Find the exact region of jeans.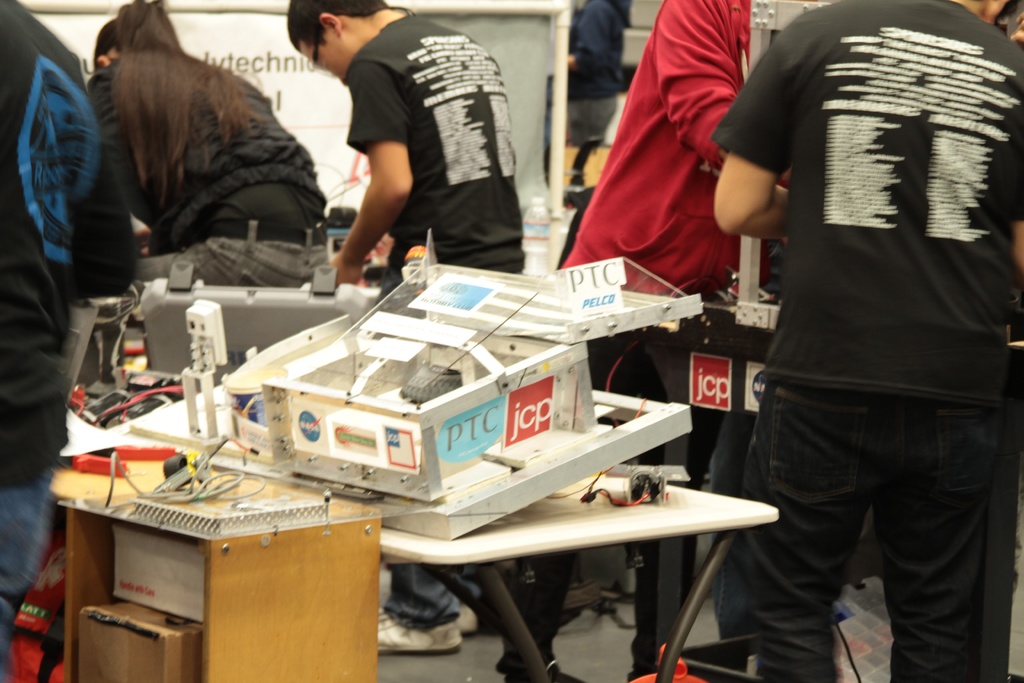
Exact region: Rect(0, 461, 52, 682).
